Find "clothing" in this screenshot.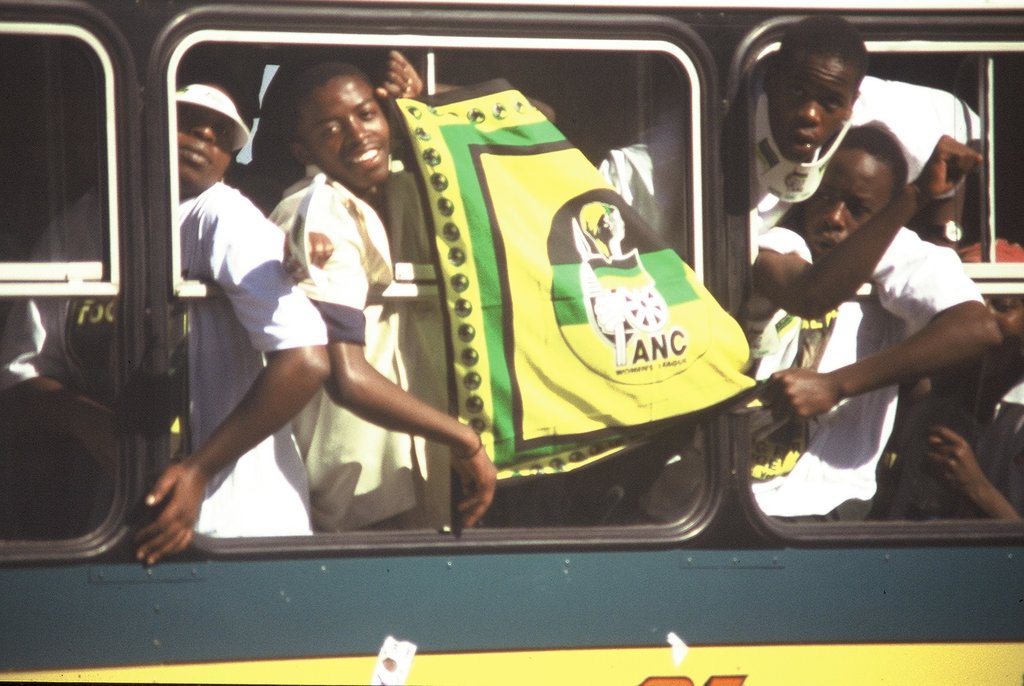
The bounding box for "clothing" is [left=593, top=76, right=927, bottom=280].
